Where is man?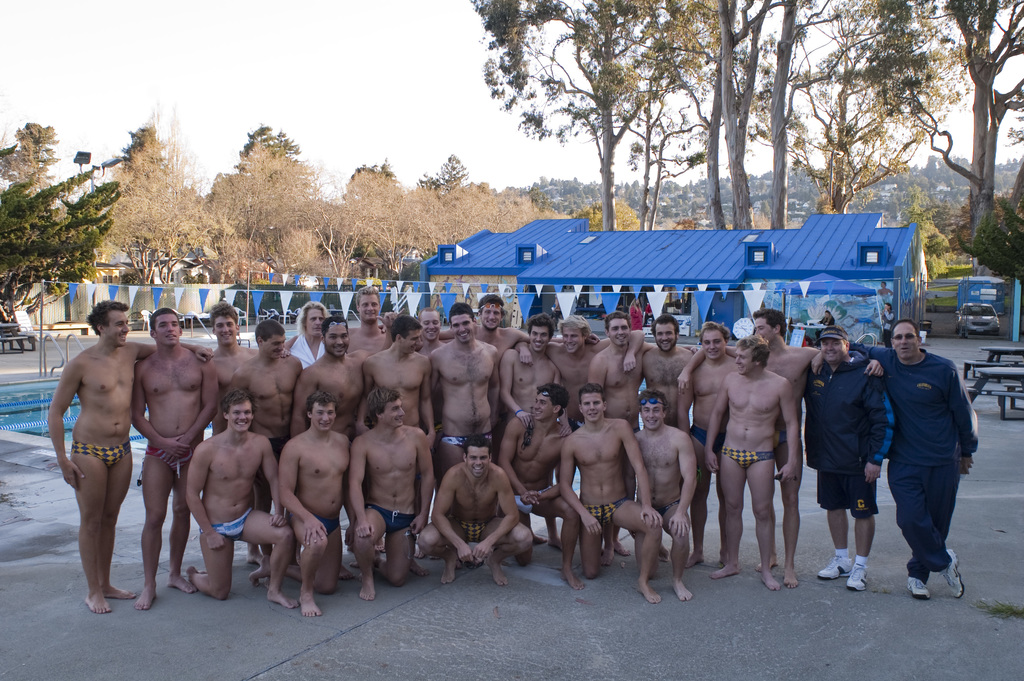
BBox(209, 304, 260, 400).
